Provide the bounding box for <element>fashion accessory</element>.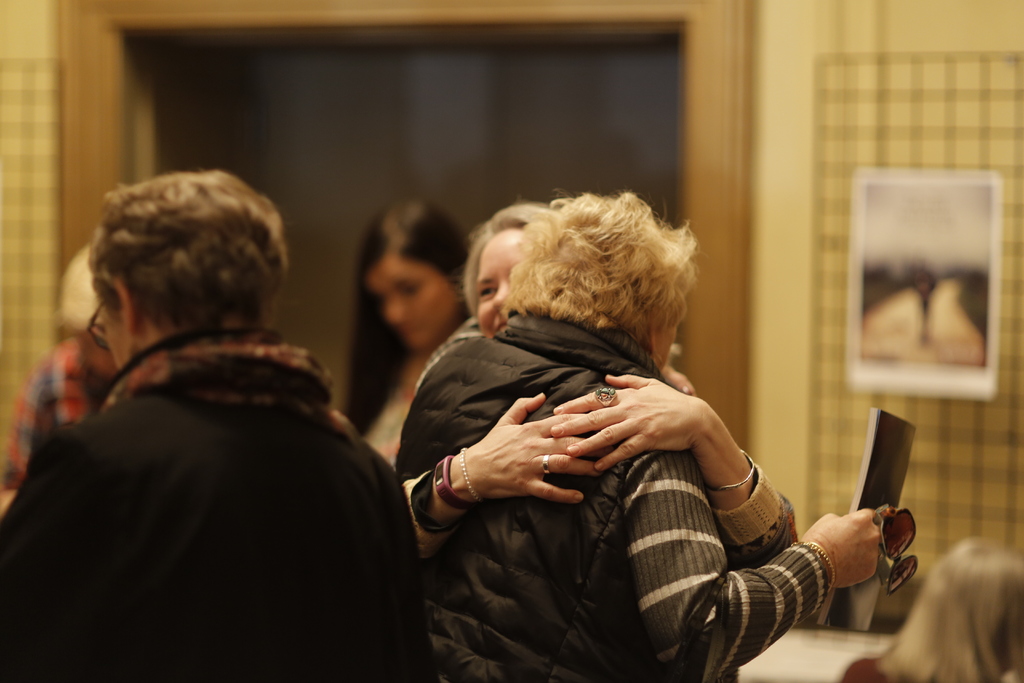
593/388/619/411.
